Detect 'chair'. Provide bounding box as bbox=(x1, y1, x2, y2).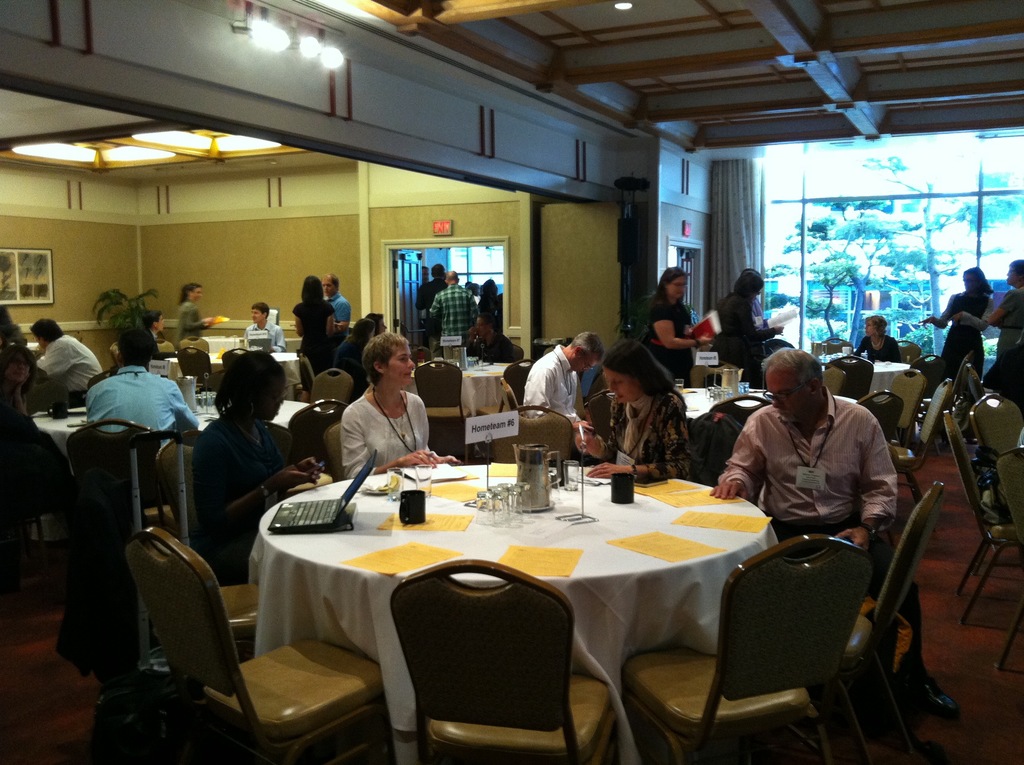
bbox=(269, 419, 299, 471).
